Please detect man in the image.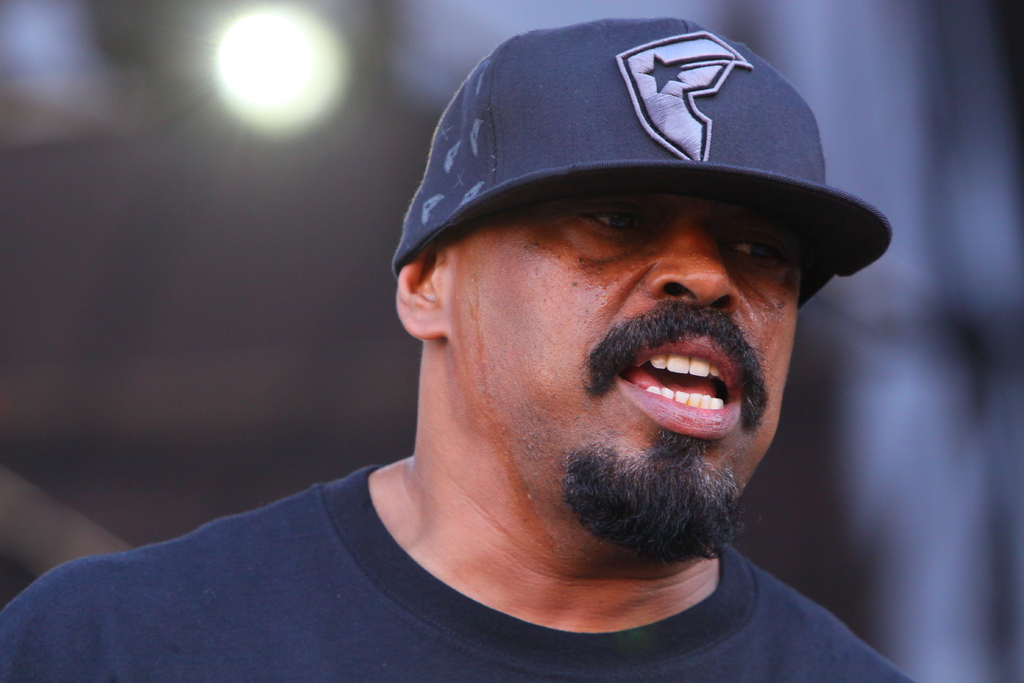
0, 13, 924, 682.
